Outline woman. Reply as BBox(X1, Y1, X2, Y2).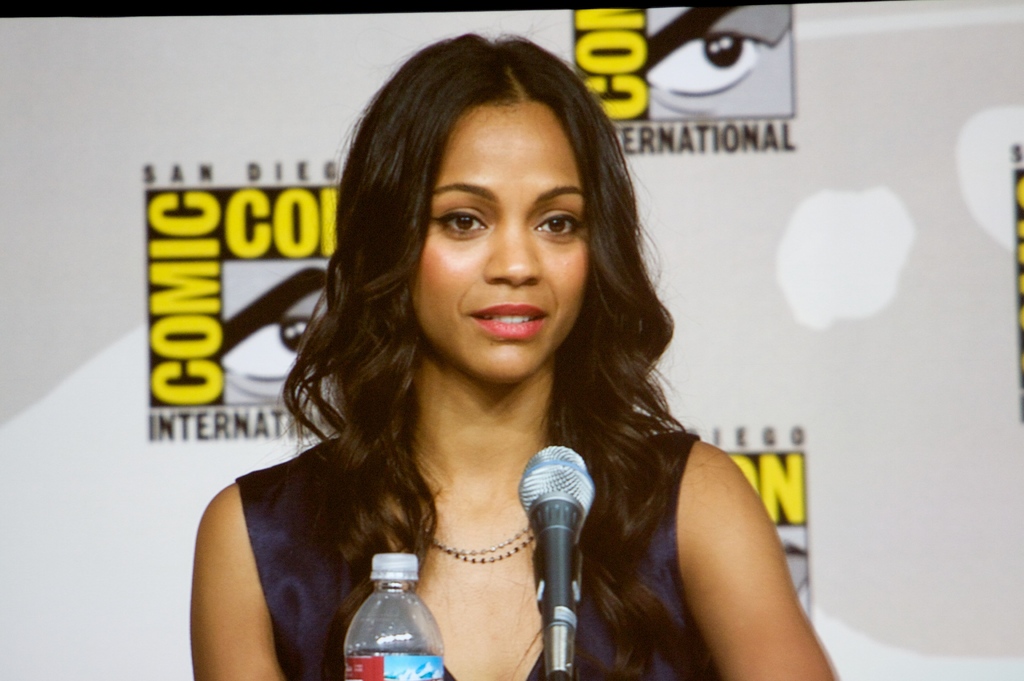
BBox(194, 38, 796, 680).
